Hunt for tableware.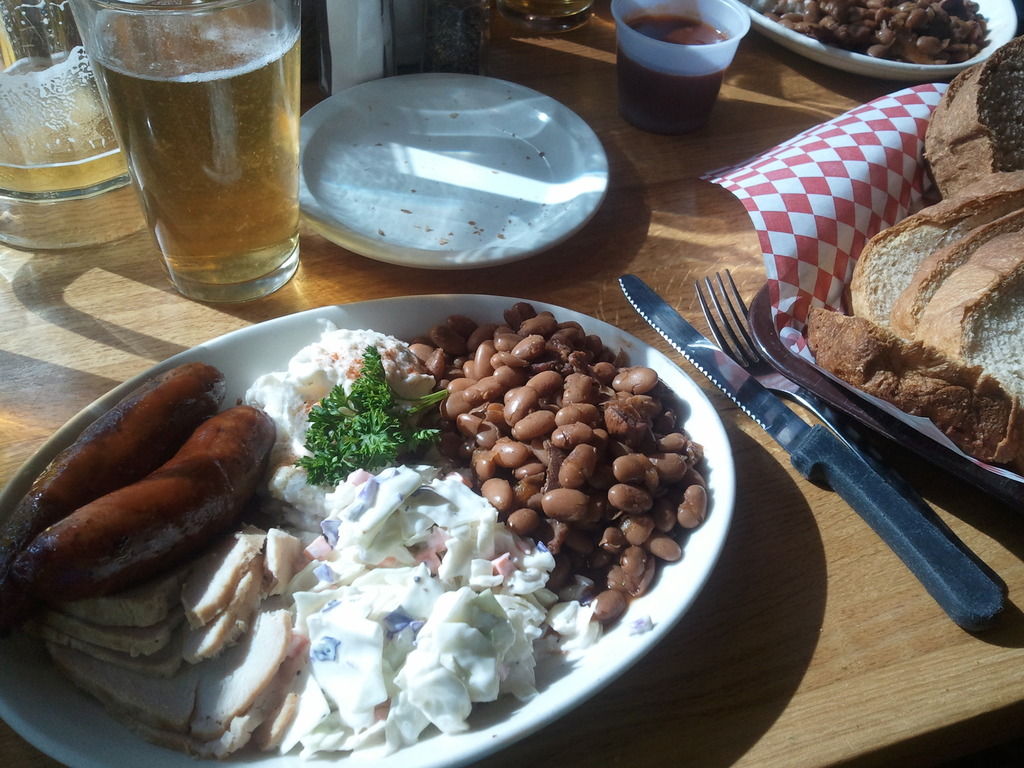
Hunted down at 614 273 1006 632.
